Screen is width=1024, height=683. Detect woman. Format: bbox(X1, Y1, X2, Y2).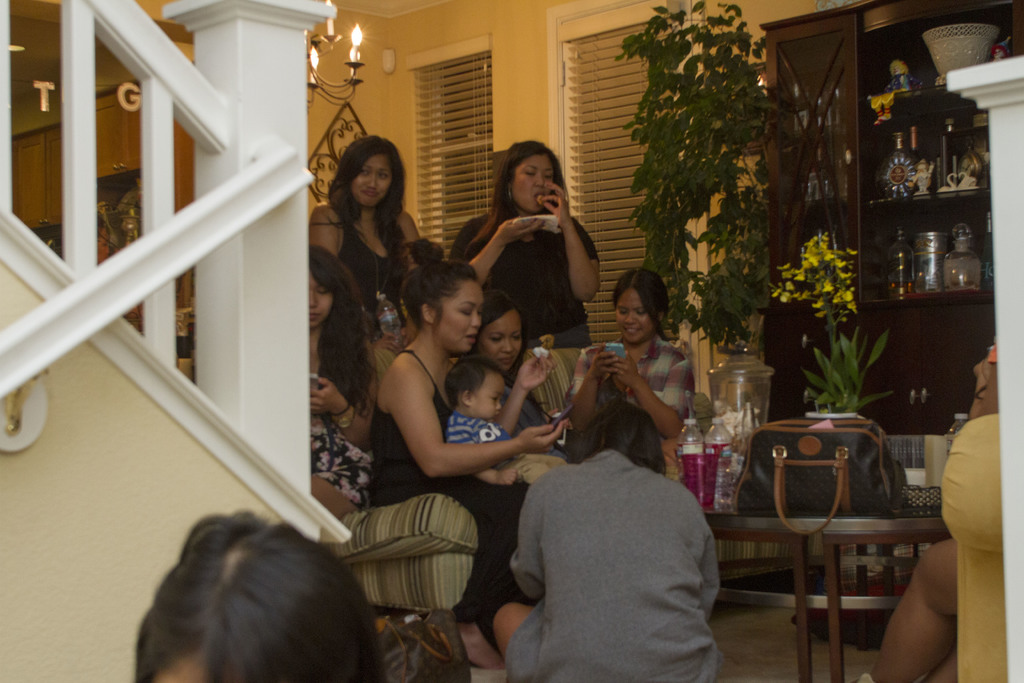
bbox(308, 243, 376, 517).
